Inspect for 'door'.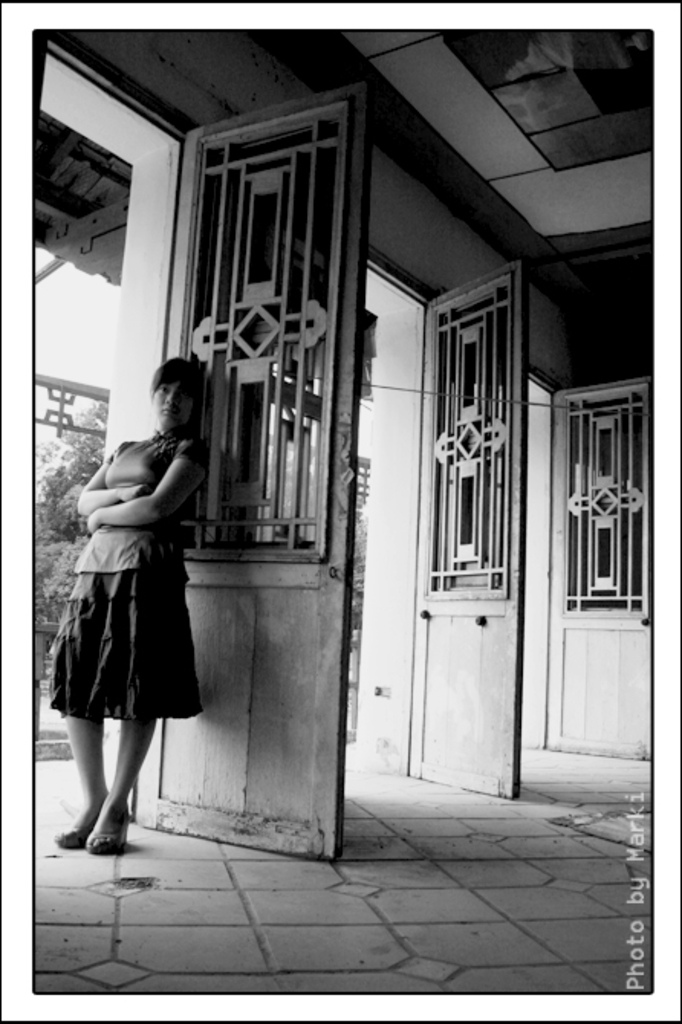
Inspection: locate(133, 78, 367, 856).
